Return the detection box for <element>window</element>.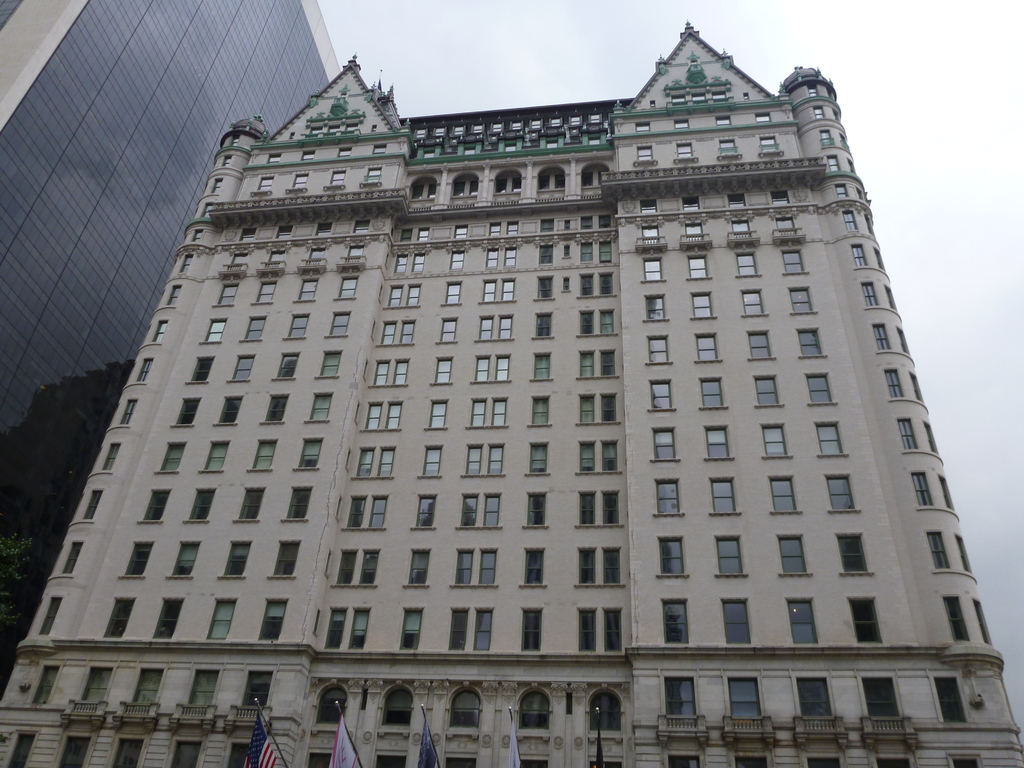
detection(827, 476, 865, 512).
